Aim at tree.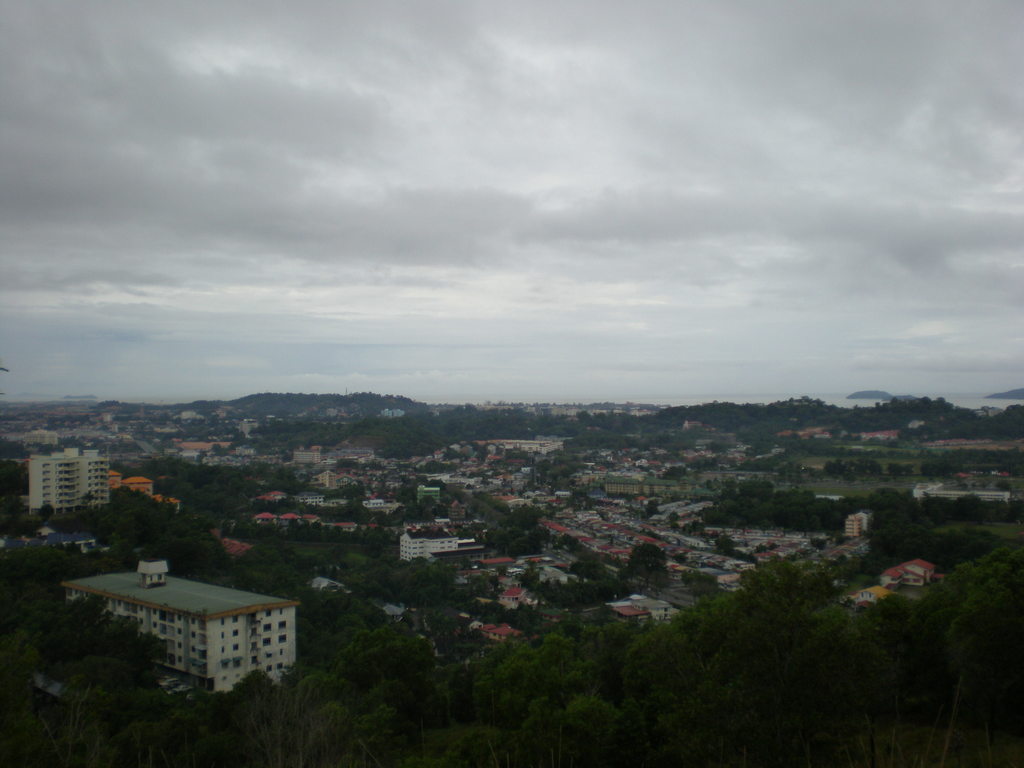
Aimed at l=824, t=489, r=933, b=539.
